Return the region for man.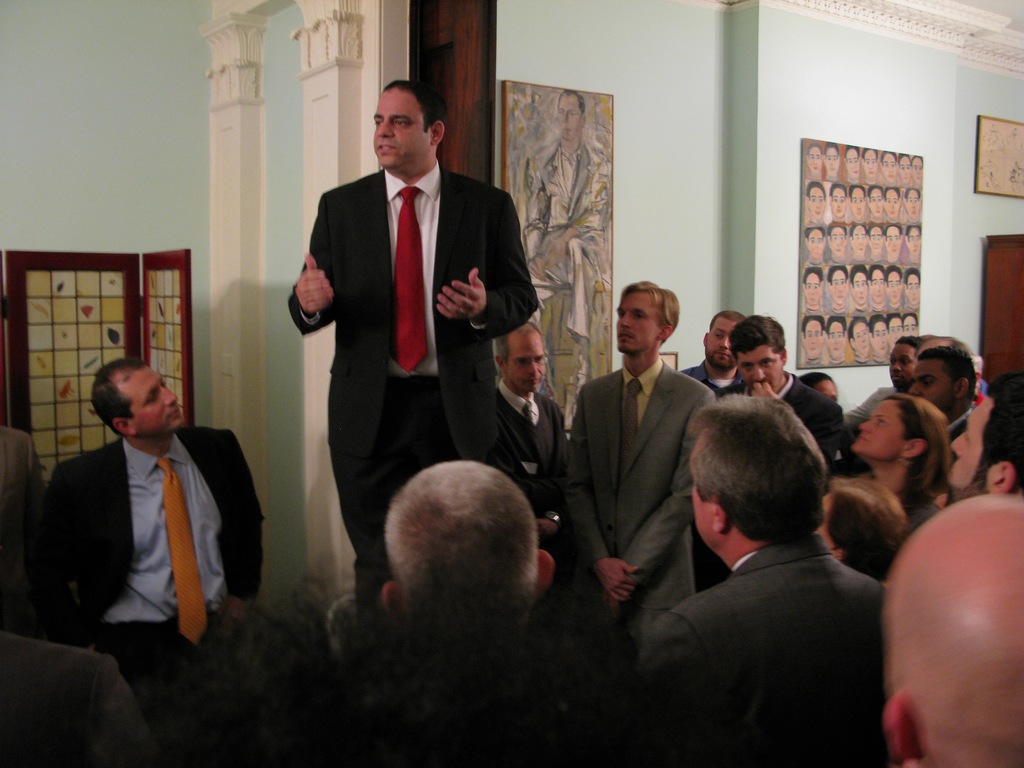
619:376:899:752.
